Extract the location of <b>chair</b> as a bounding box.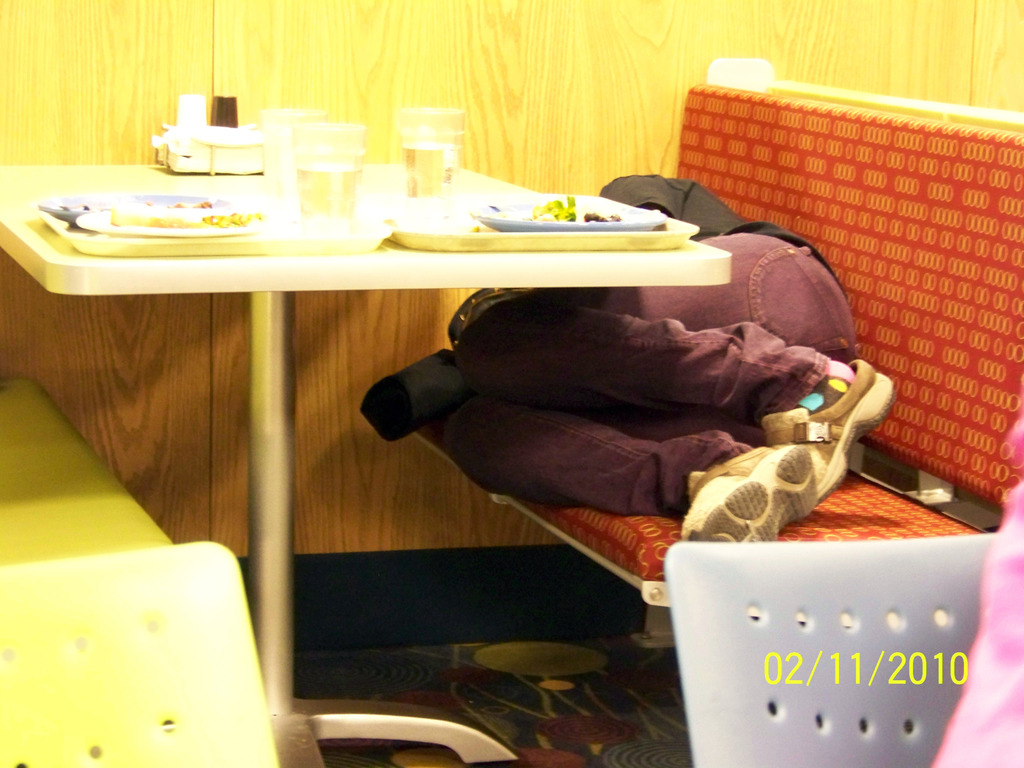
select_region(0, 536, 277, 767).
